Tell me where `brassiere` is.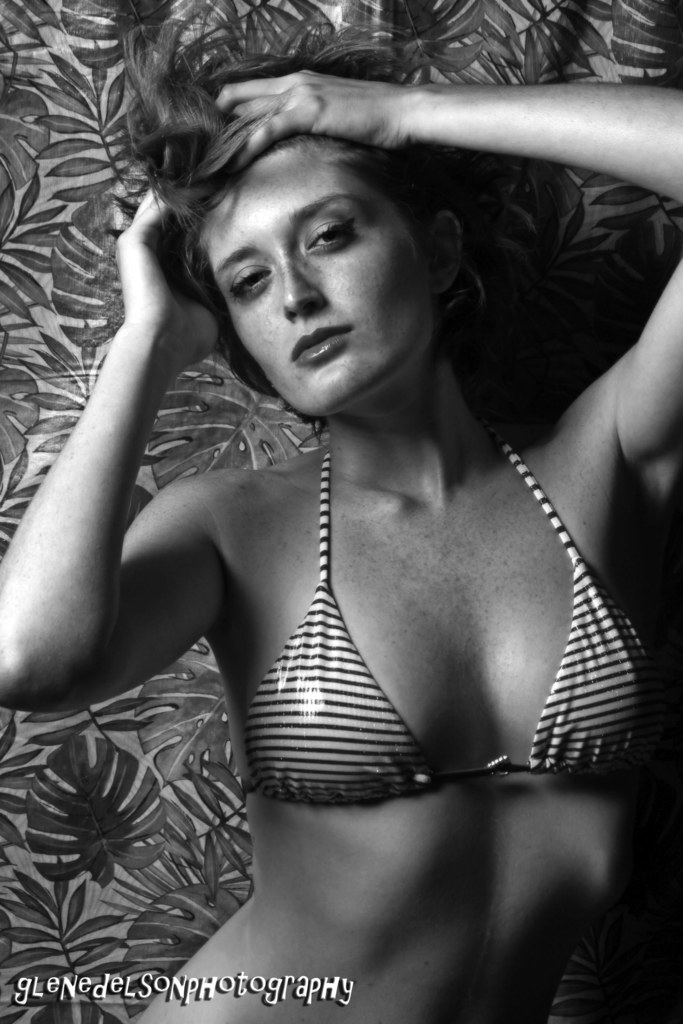
`brassiere` is at region(221, 442, 652, 847).
